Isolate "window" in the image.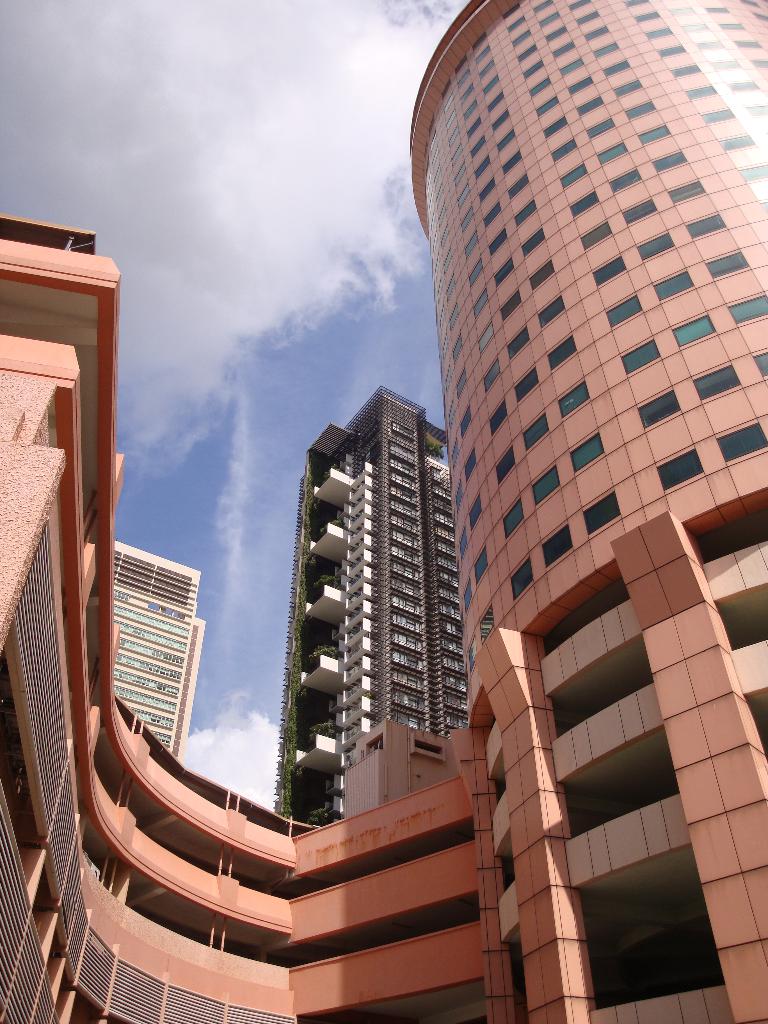
Isolated region: 622, 0, 646, 8.
